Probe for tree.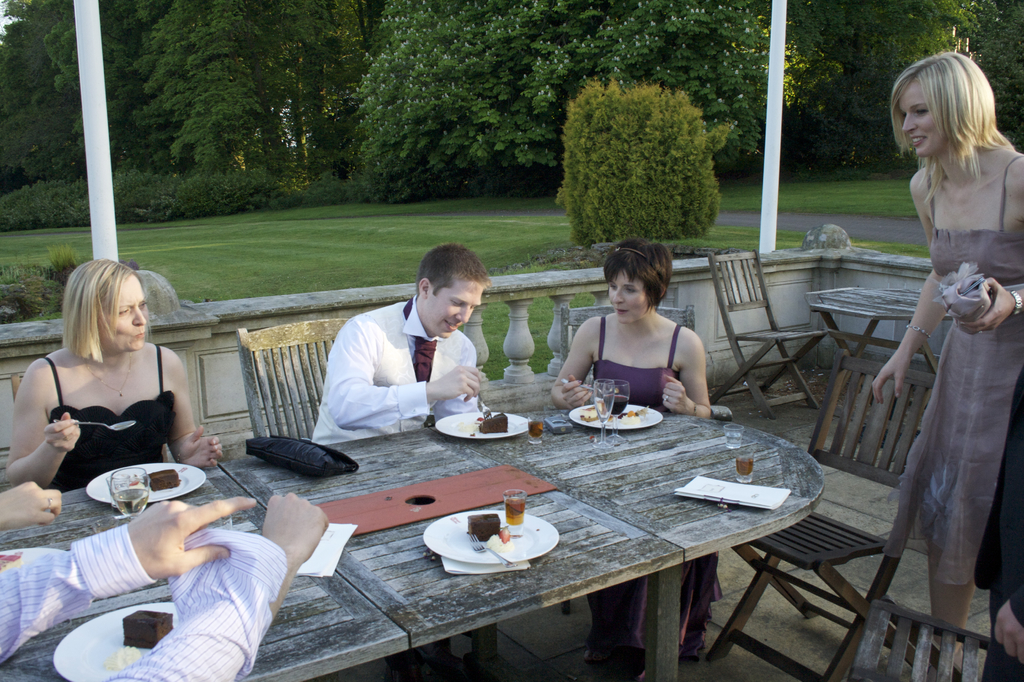
Probe result: (813,0,1023,171).
